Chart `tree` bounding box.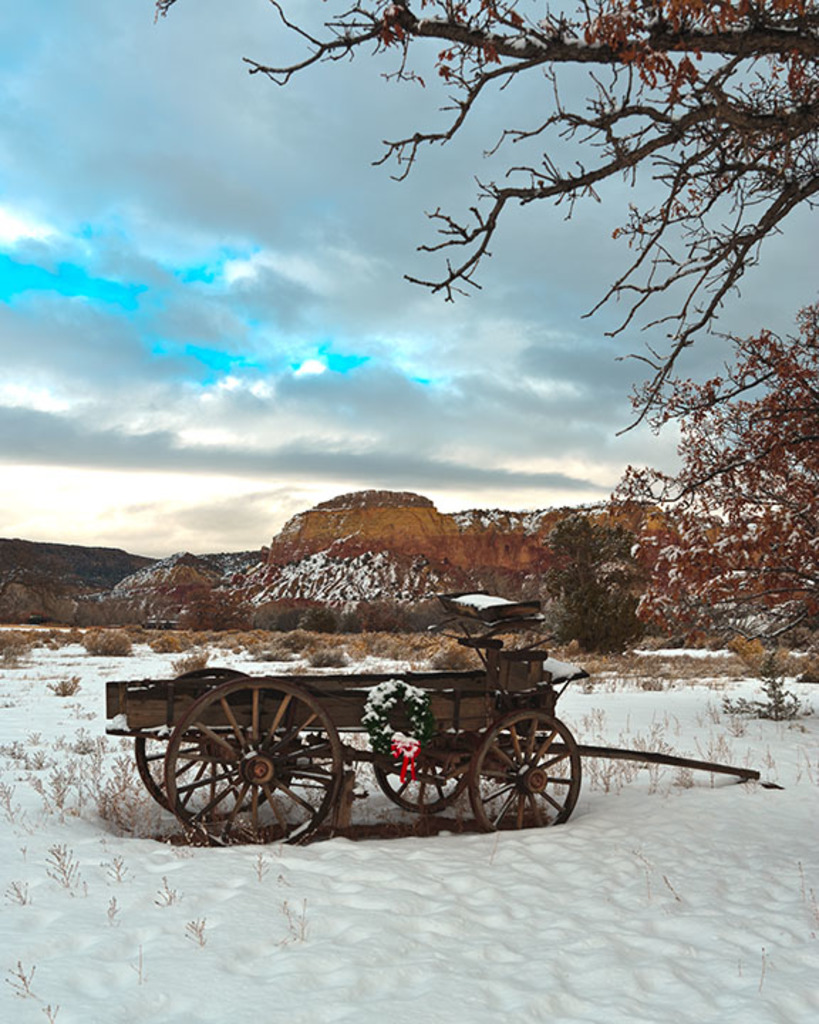
Charted: <box>539,502,654,649</box>.
